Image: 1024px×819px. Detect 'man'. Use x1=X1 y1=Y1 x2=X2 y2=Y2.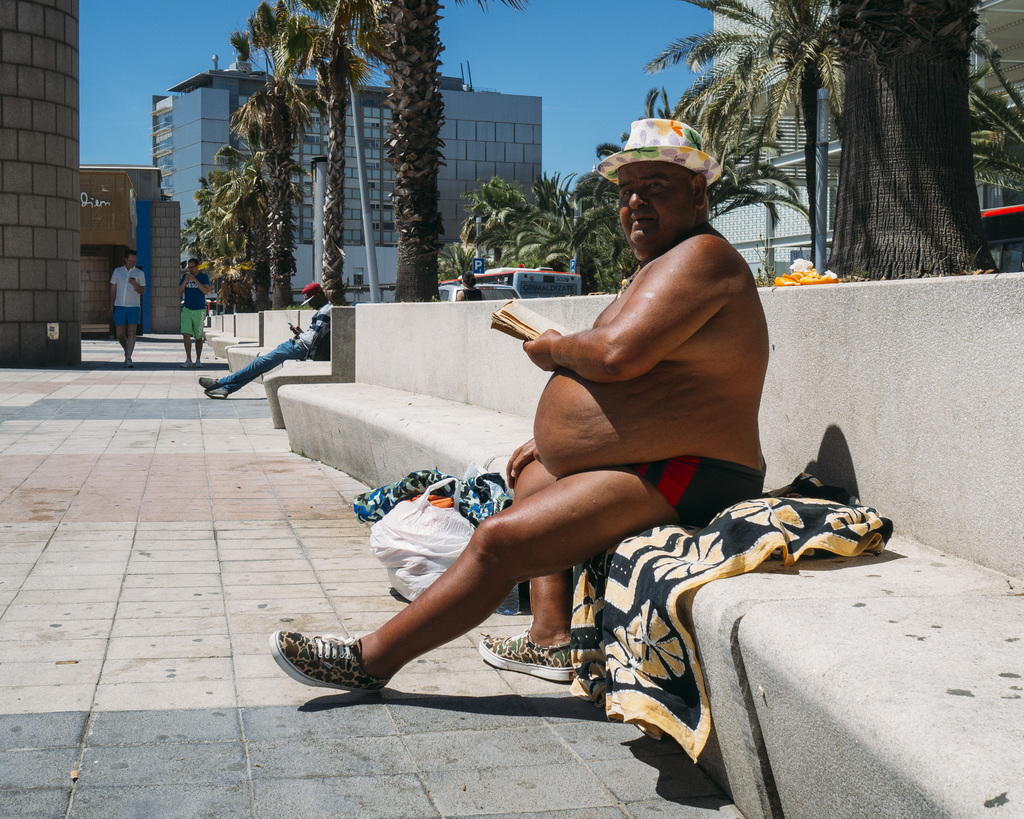
x1=178 y1=257 x2=213 y2=368.
